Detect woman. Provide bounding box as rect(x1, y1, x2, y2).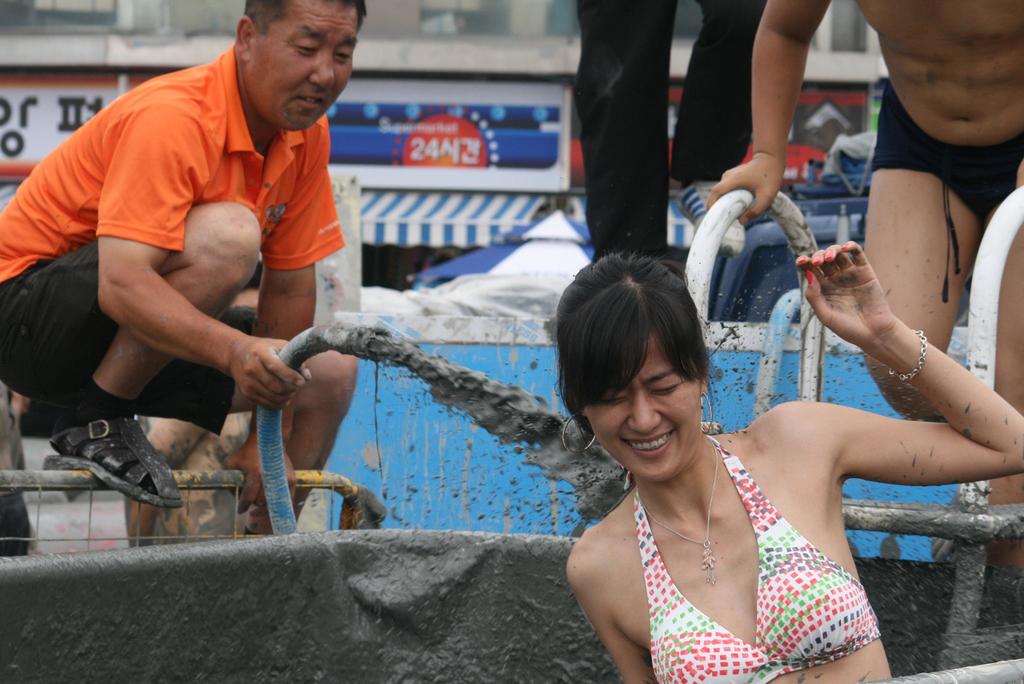
rect(558, 245, 1023, 683).
